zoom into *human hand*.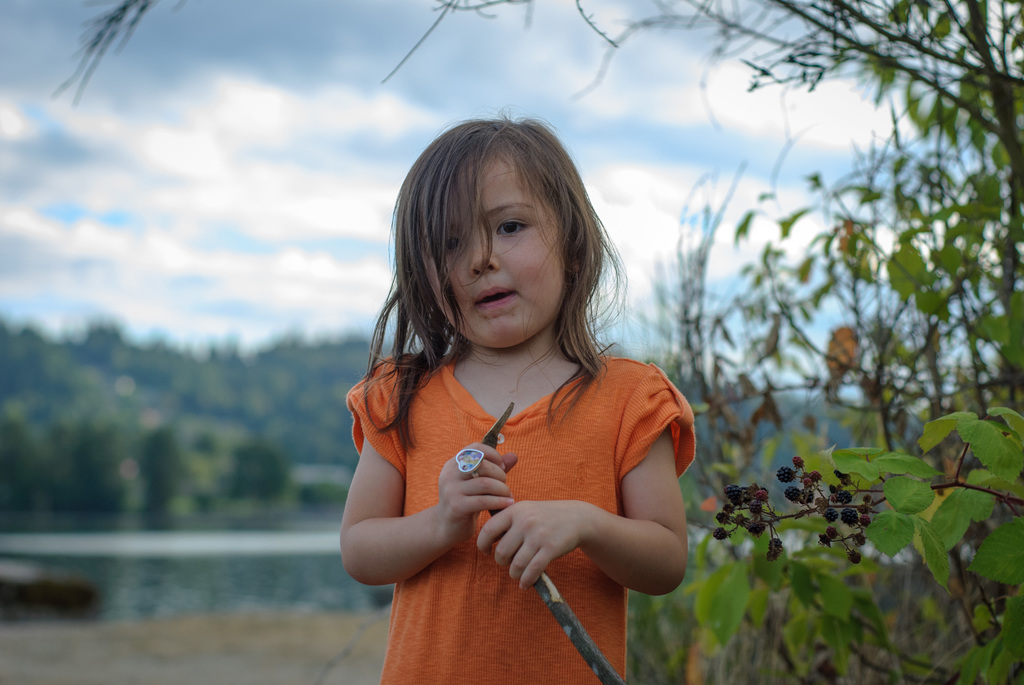
Zoom target: {"left": 477, "top": 503, "right": 609, "bottom": 591}.
